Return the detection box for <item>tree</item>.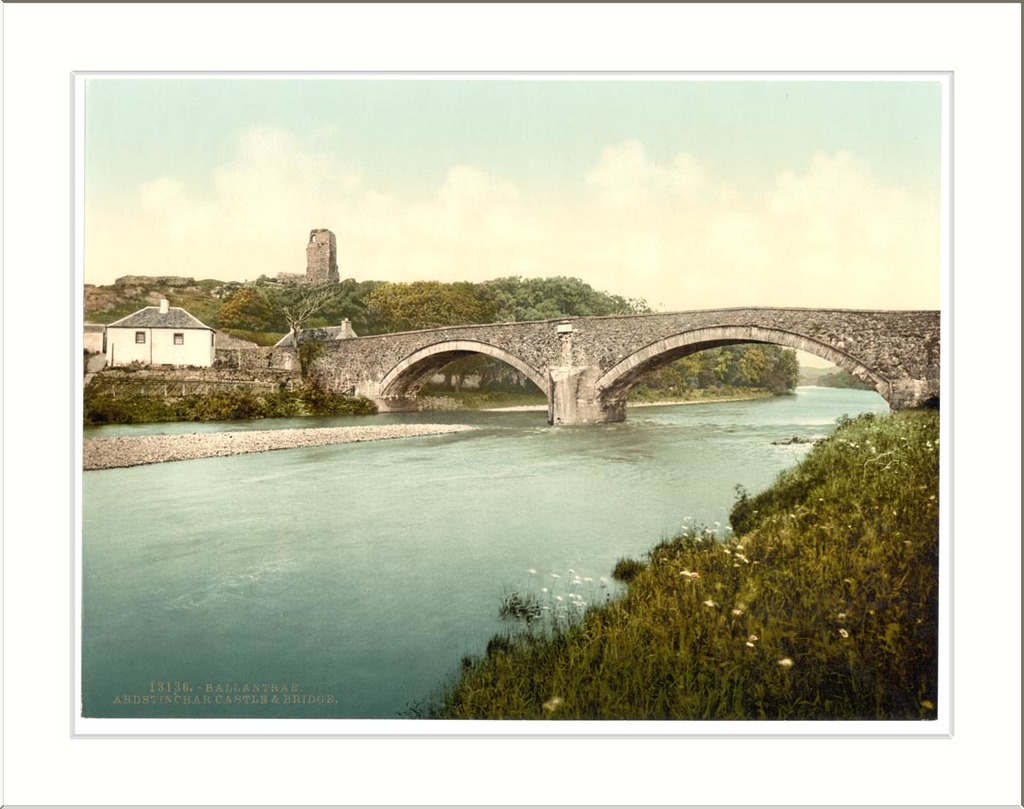
crop(632, 343, 800, 395).
